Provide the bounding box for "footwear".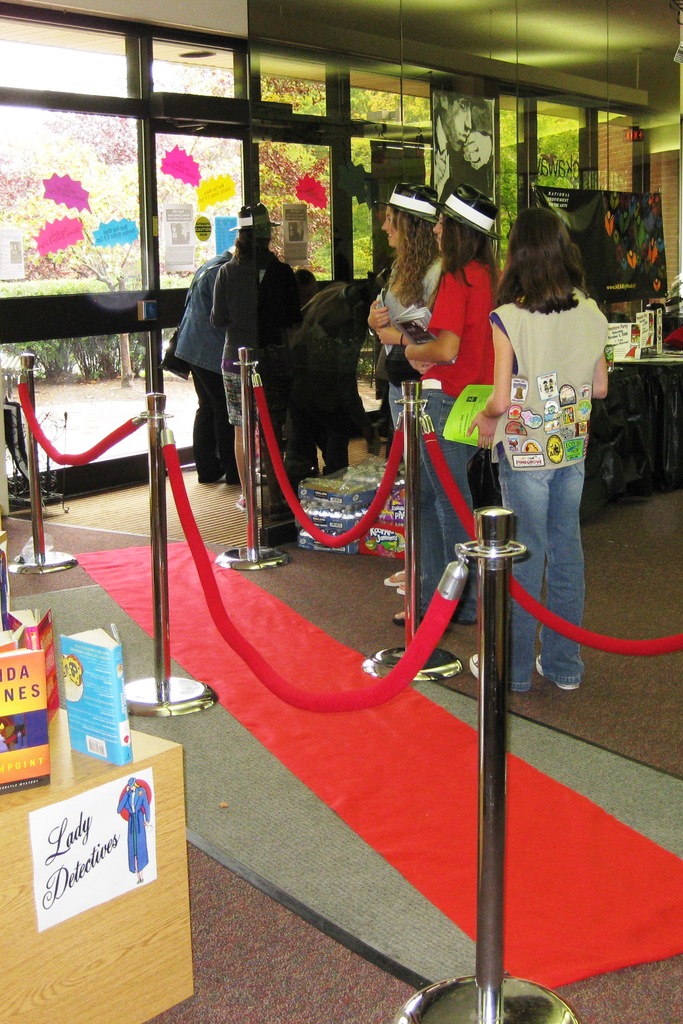
381:566:412:591.
